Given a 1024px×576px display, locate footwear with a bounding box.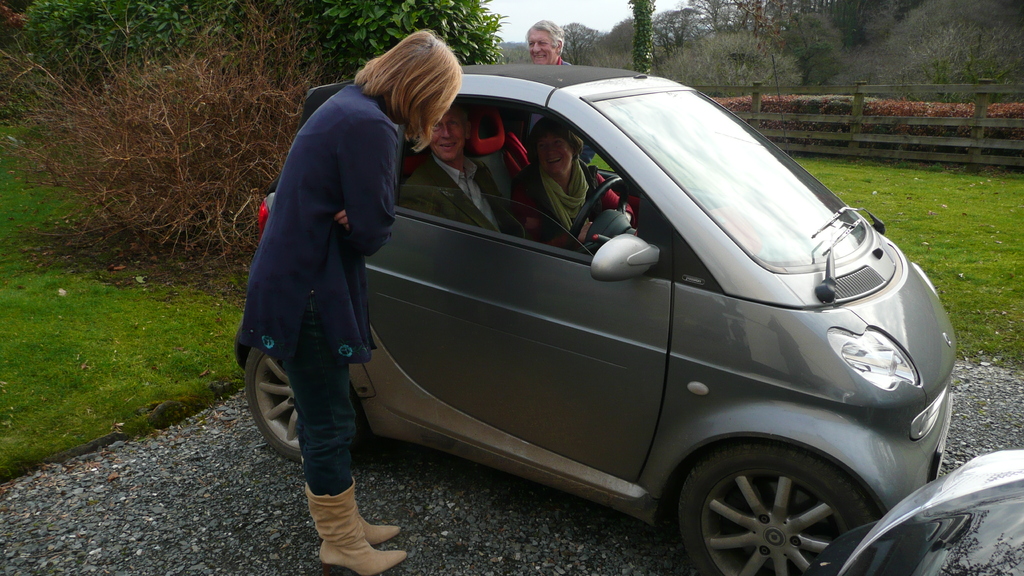
Located: bbox=(296, 495, 399, 568).
